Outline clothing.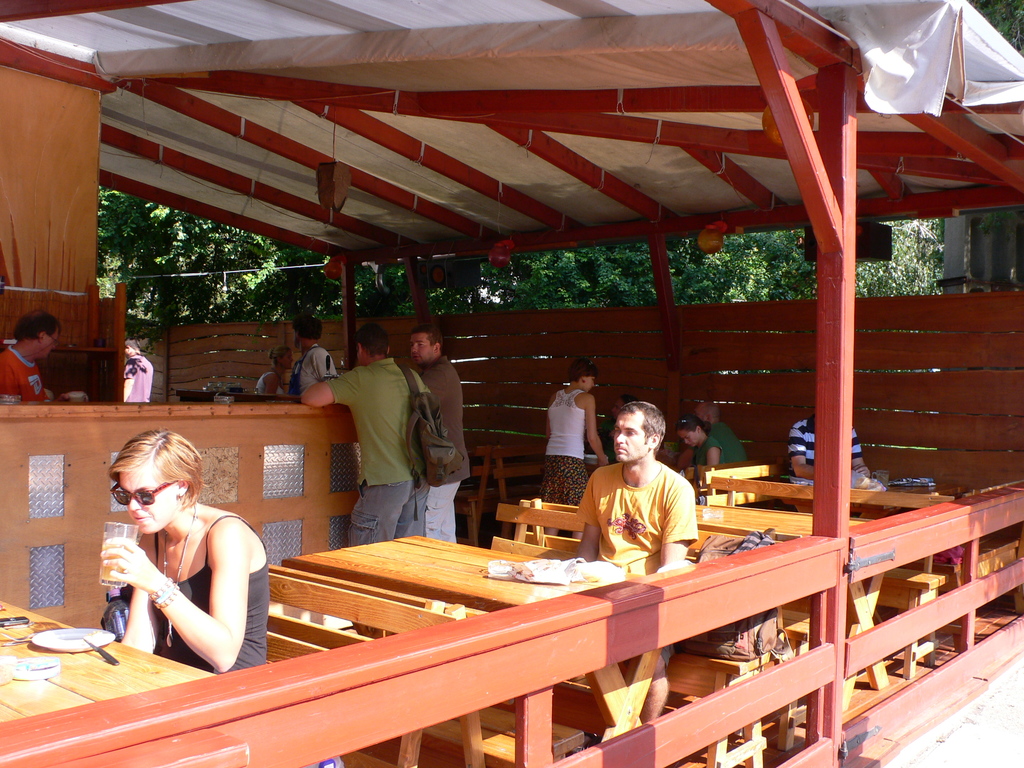
Outline: region(148, 511, 269, 675).
